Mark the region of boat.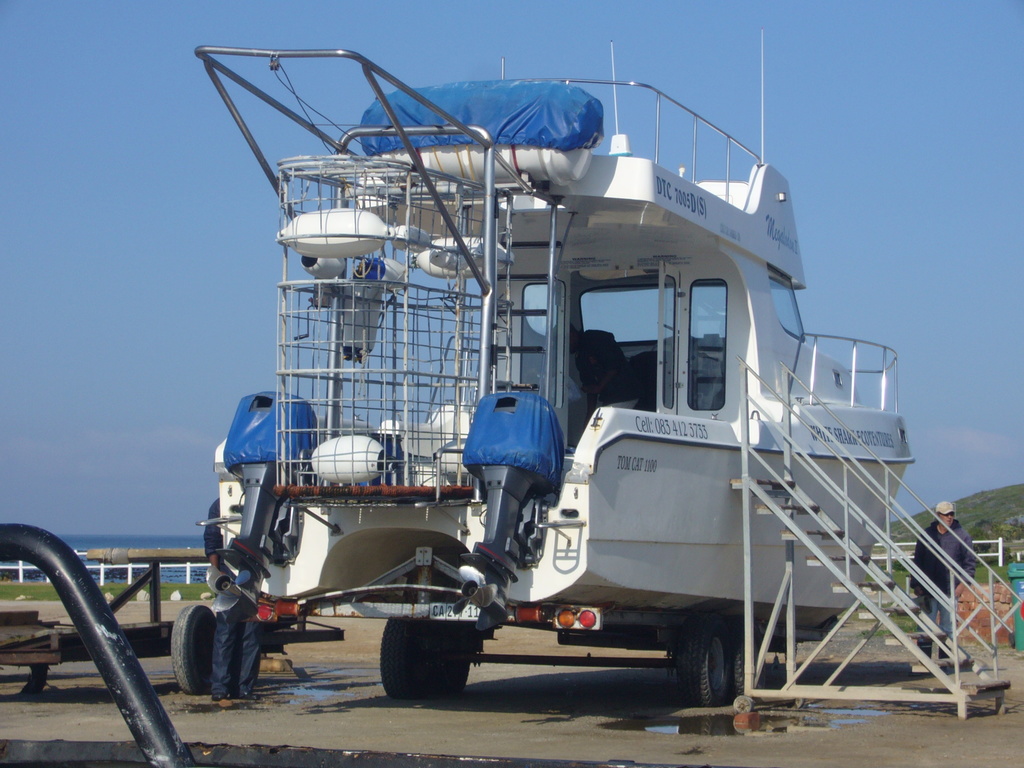
Region: bbox=[193, 31, 916, 632].
